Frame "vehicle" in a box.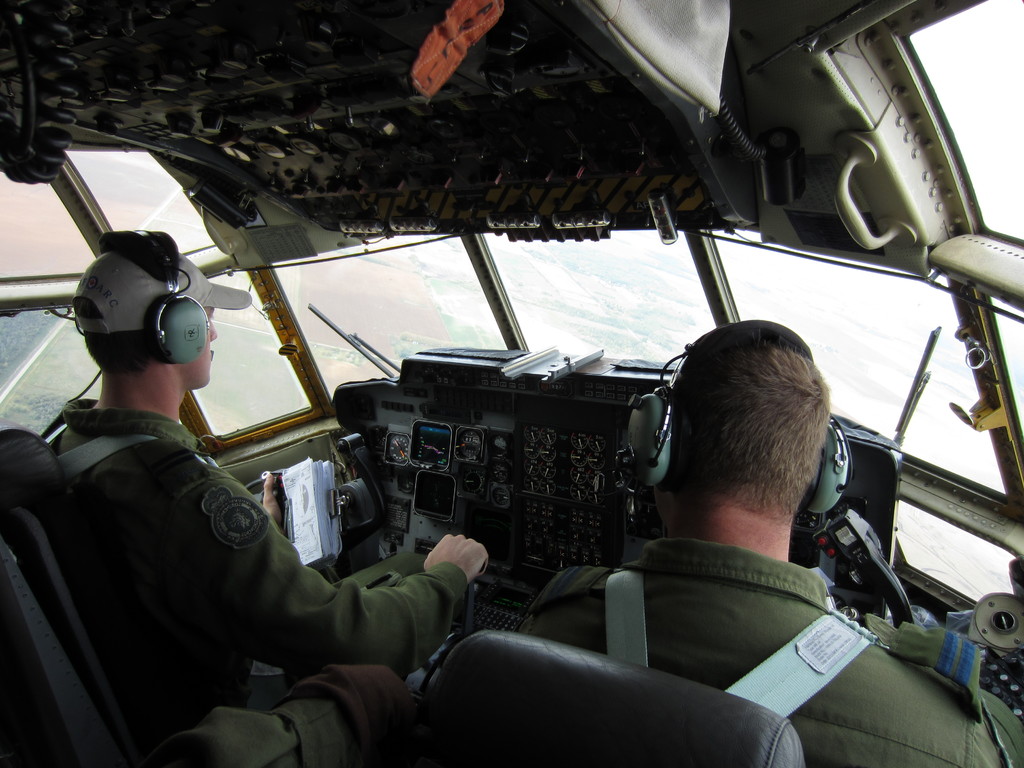
(0, 0, 1023, 767).
